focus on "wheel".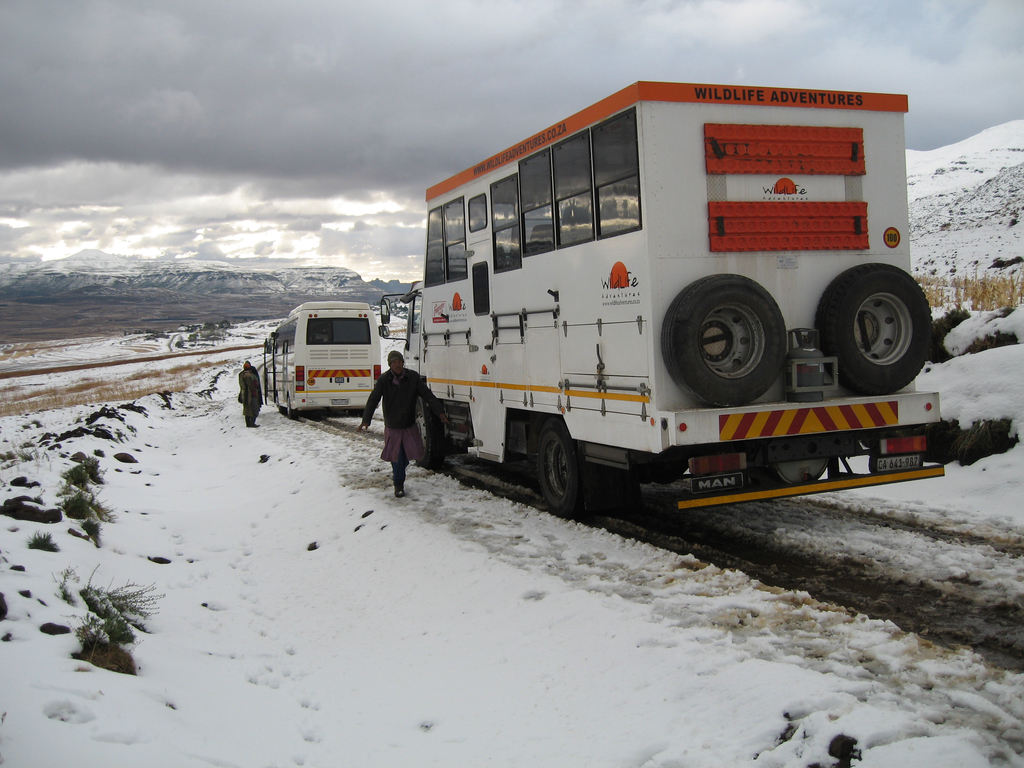
Focused at (left=817, top=262, right=936, bottom=390).
